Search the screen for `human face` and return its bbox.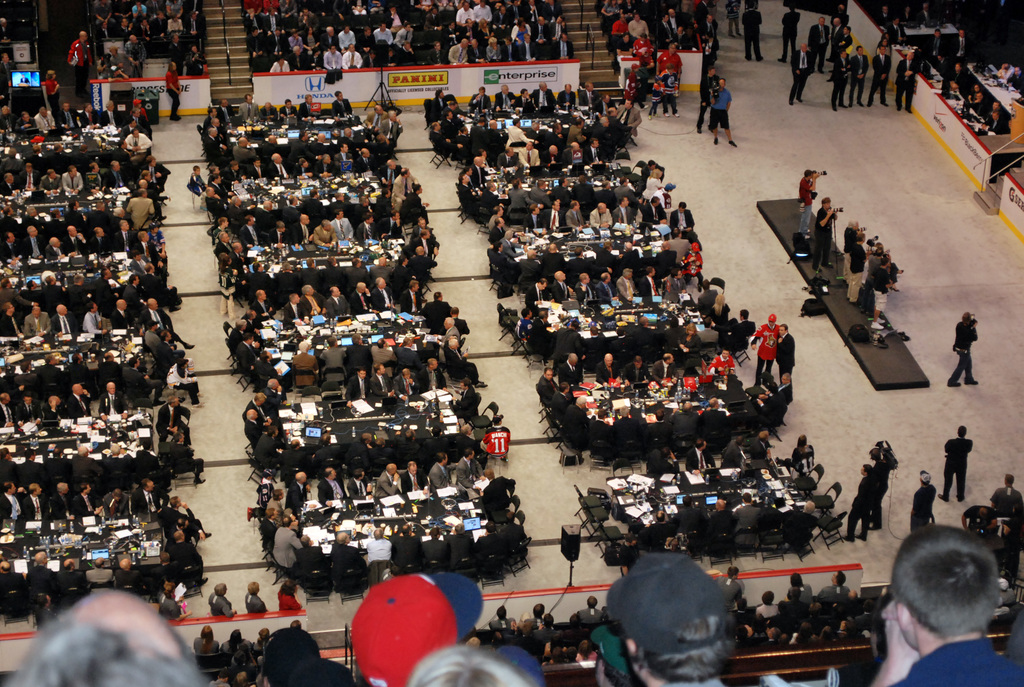
Found: 432,361,440,369.
